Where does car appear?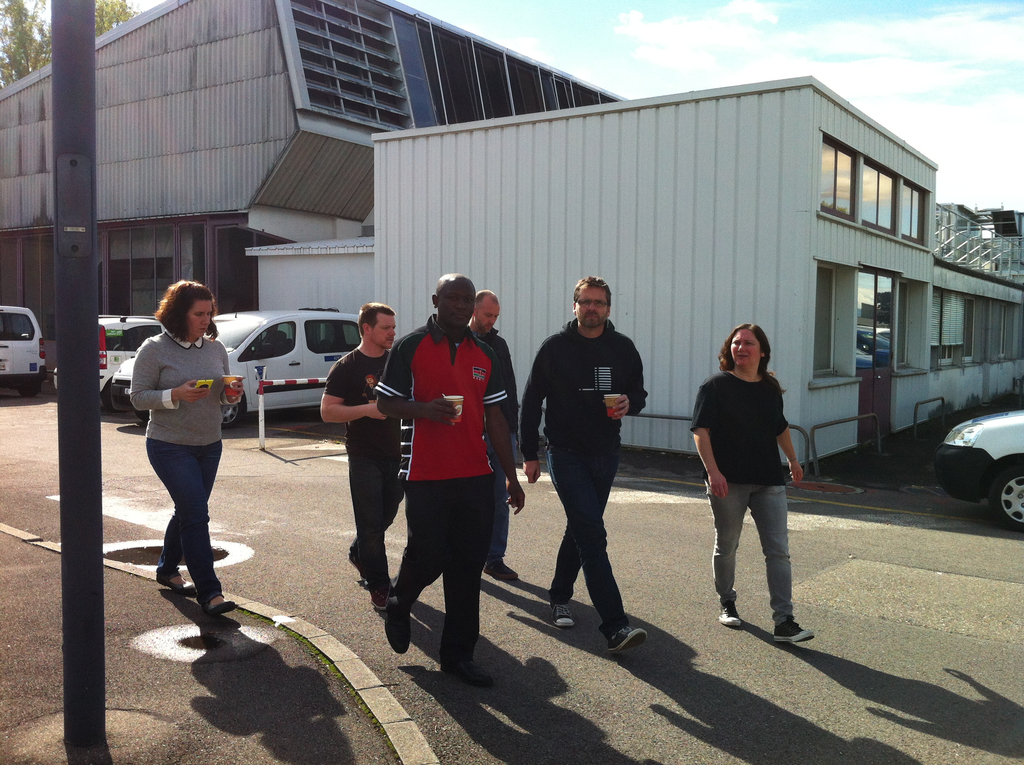
Appears at x1=922 y1=401 x2=1020 y2=514.
